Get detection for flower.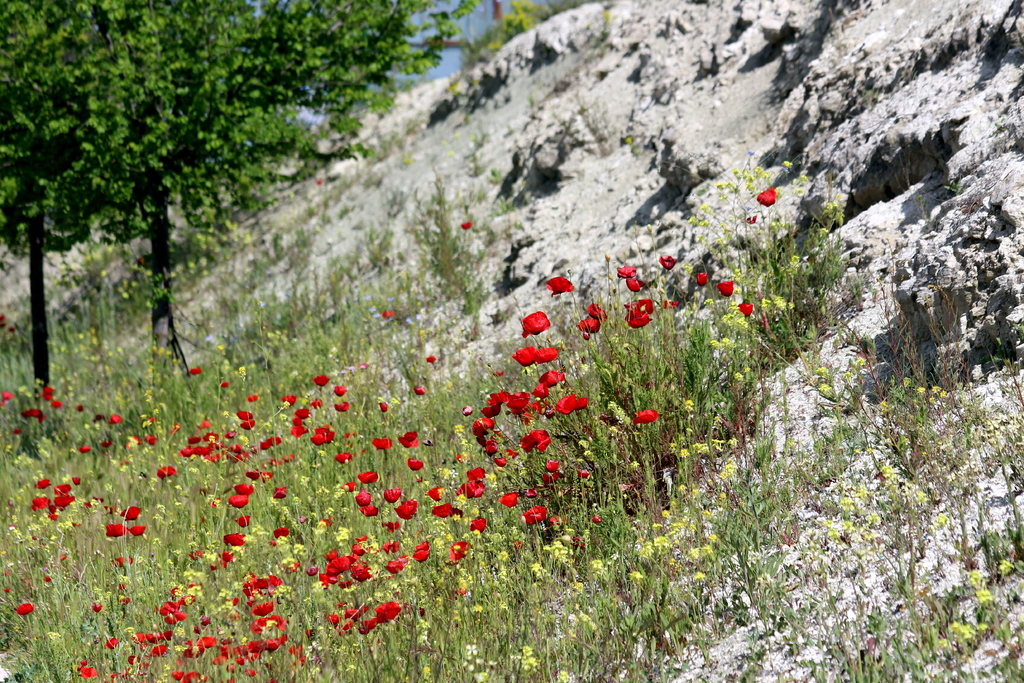
Detection: 30, 406, 43, 421.
